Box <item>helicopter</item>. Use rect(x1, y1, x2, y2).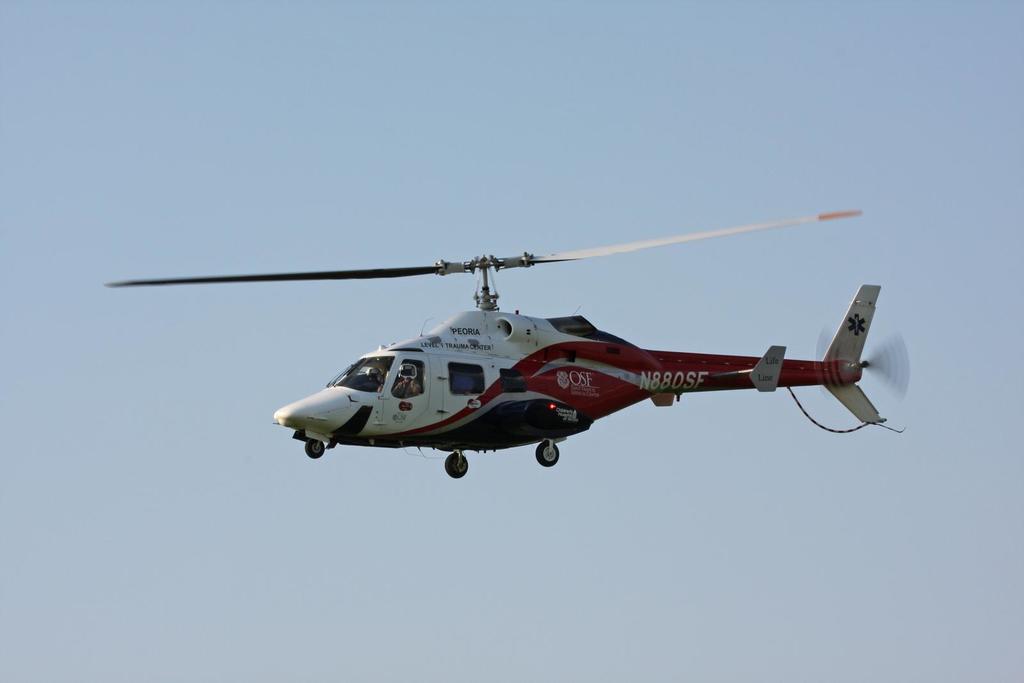
rect(103, 207, 911, 478).
